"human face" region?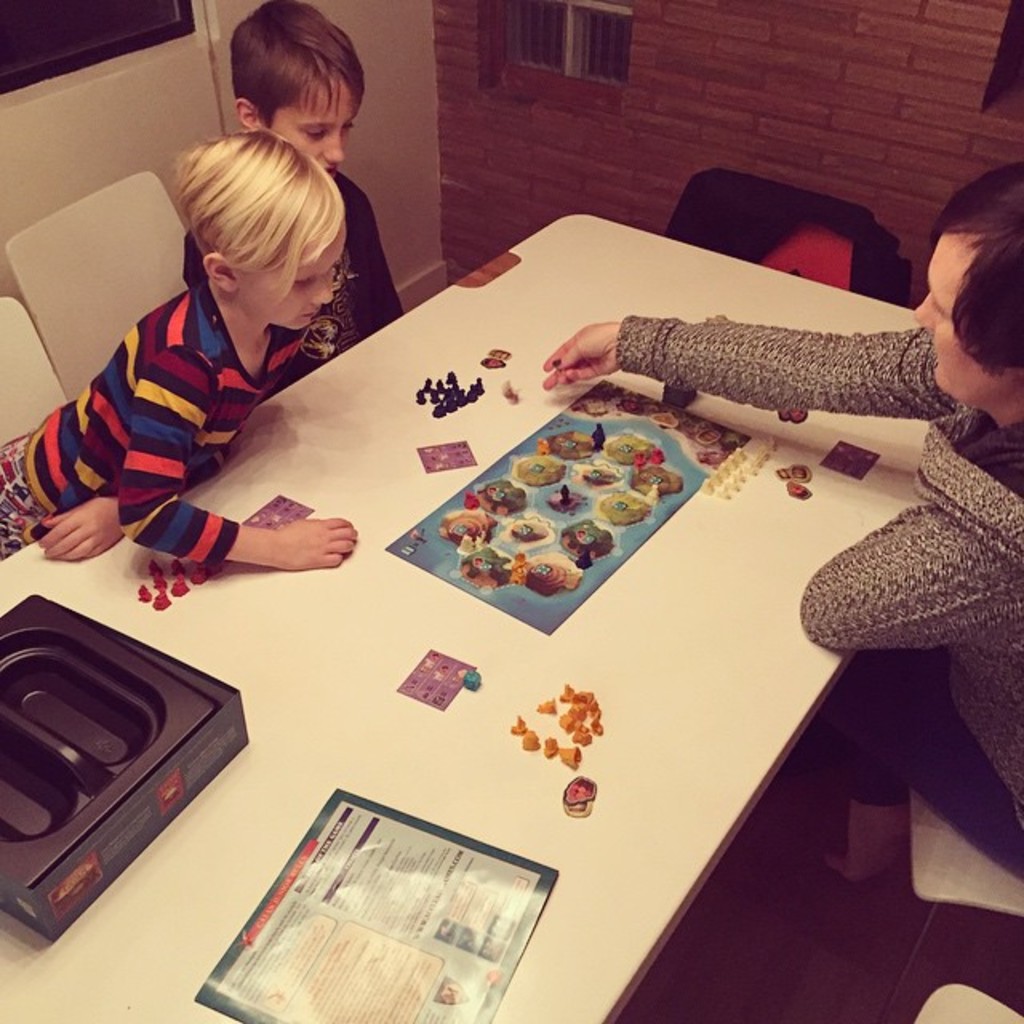
bbox(262, 67, 360, 182)
